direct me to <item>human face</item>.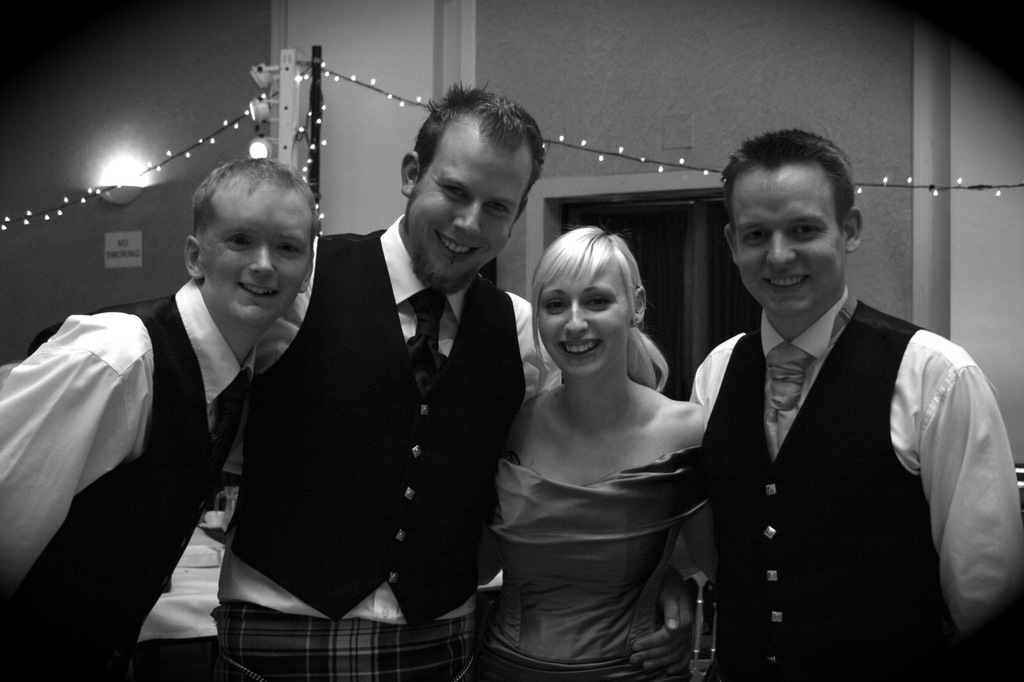
Direction: x1=206 y1=193 x2=307 y2=326.
